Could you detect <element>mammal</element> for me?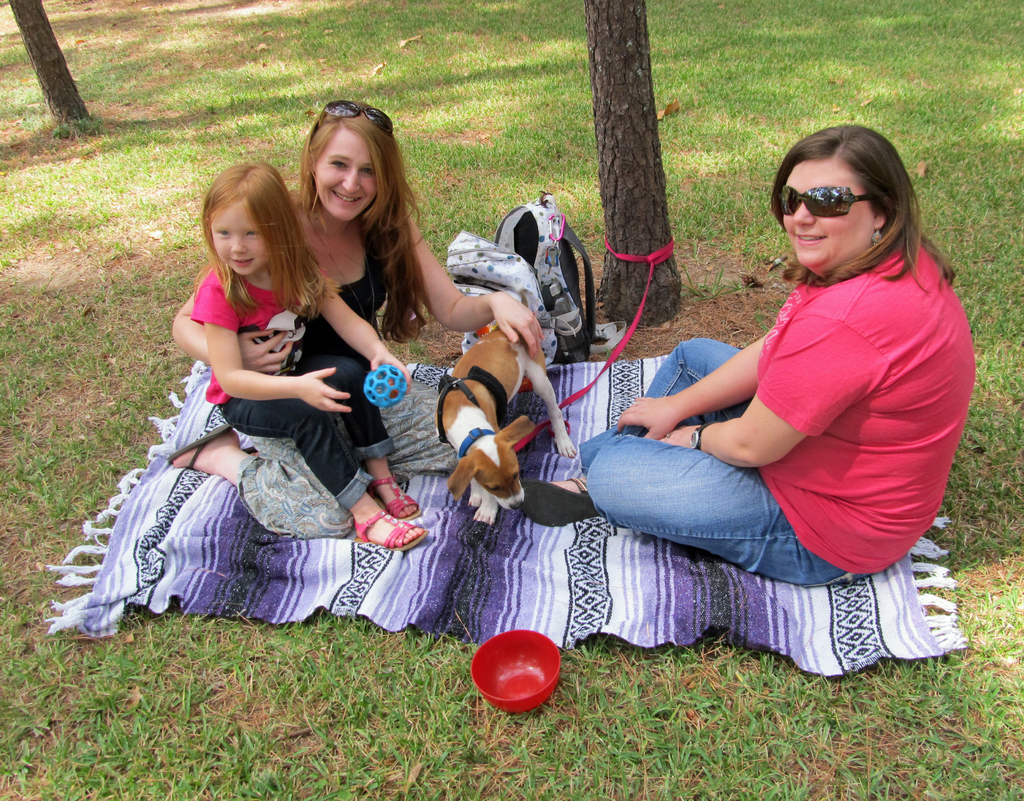
Detection result: rect(186, 161, 433, 555).
